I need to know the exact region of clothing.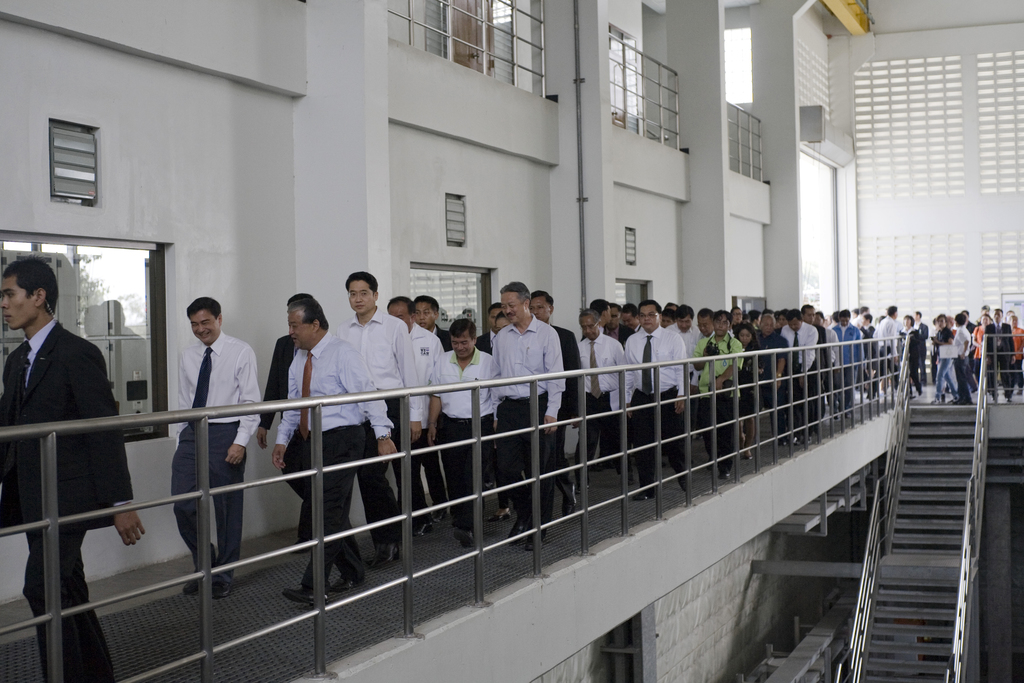
Region: 488/314/568/523.
